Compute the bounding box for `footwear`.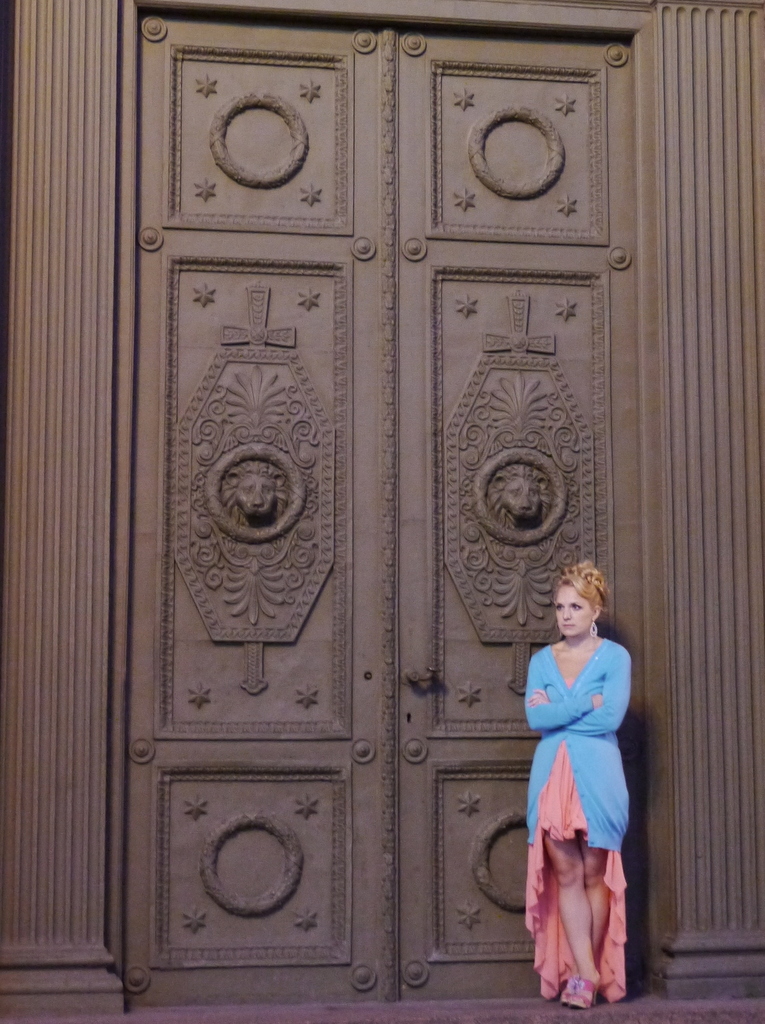
bbox(562, 974, 598, 1011).
